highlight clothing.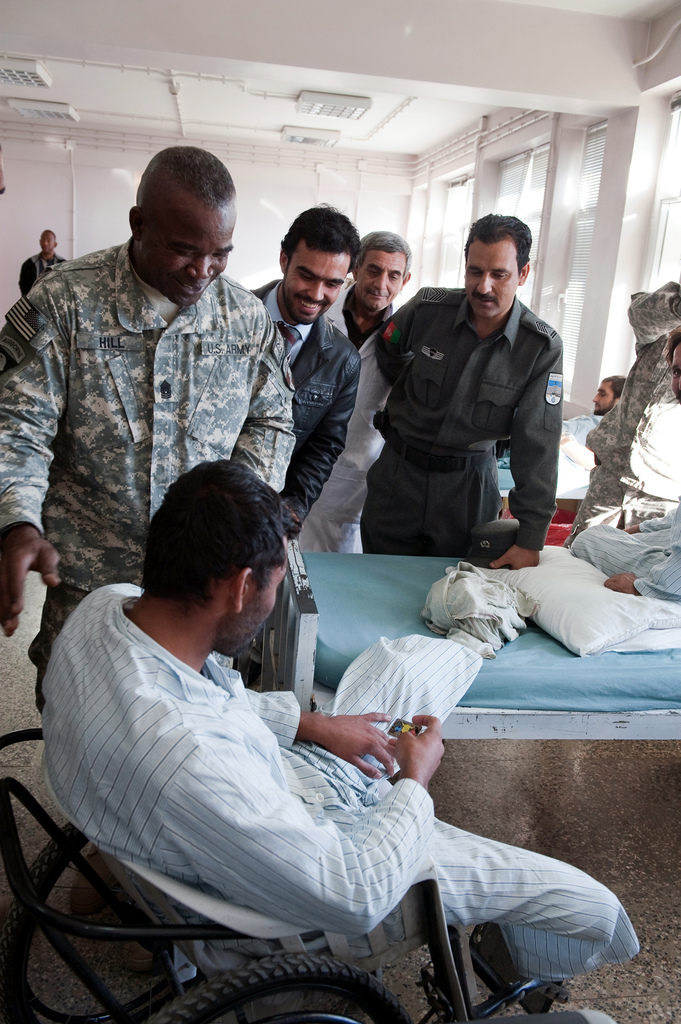
Highlighted region: x1=327 y1=260 x2=581 y2=567.
